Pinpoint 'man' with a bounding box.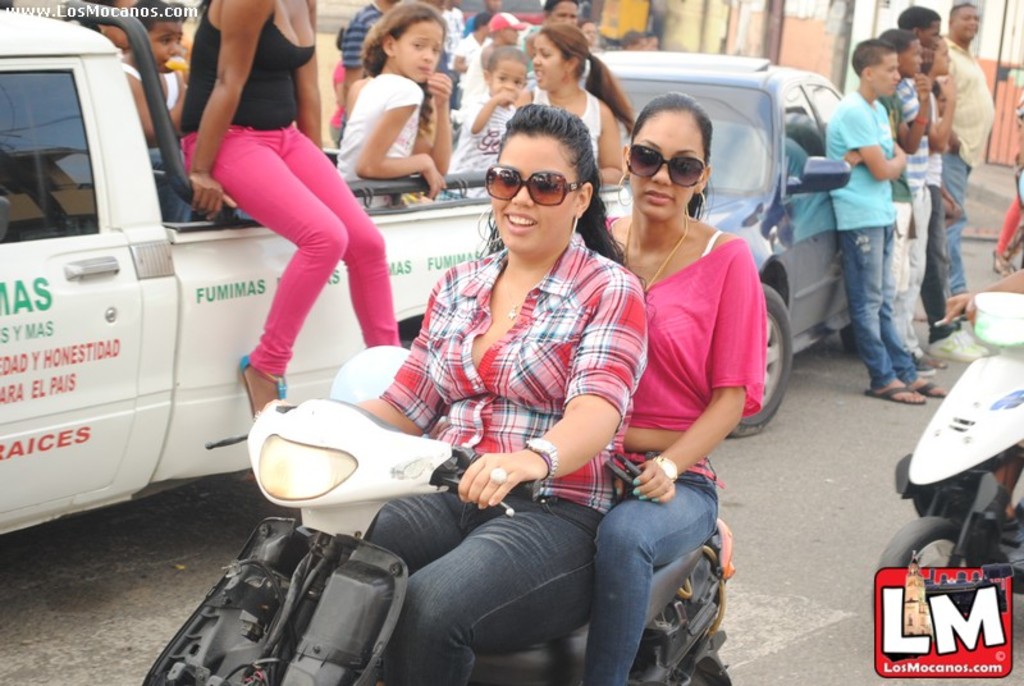
Rect(945, 3, 996, 319).
